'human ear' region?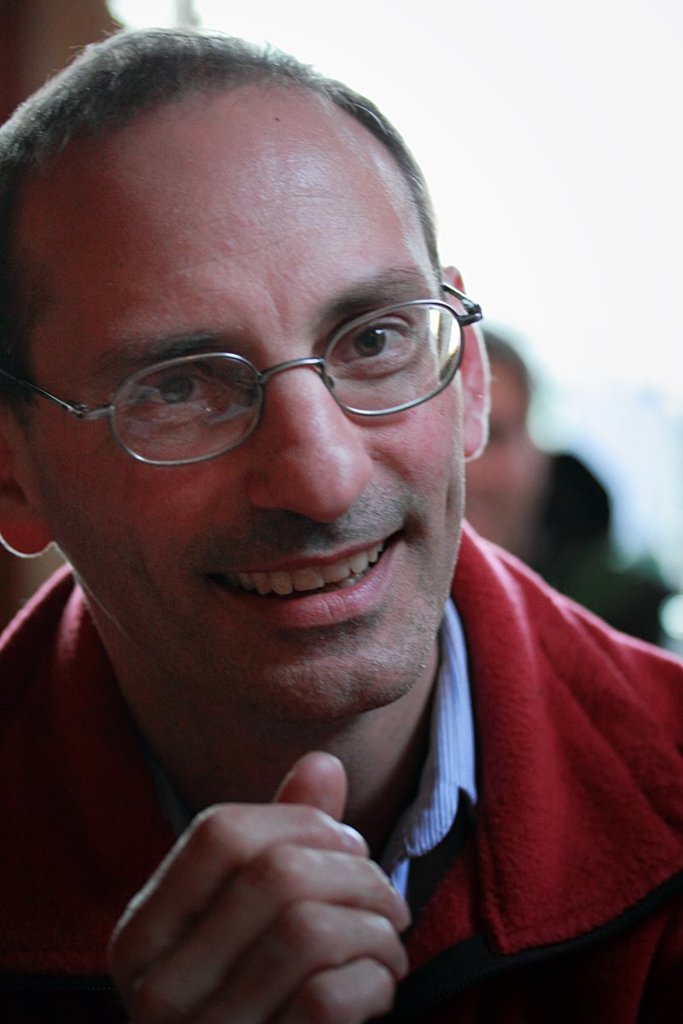
region(0, 404, 55, 561)
